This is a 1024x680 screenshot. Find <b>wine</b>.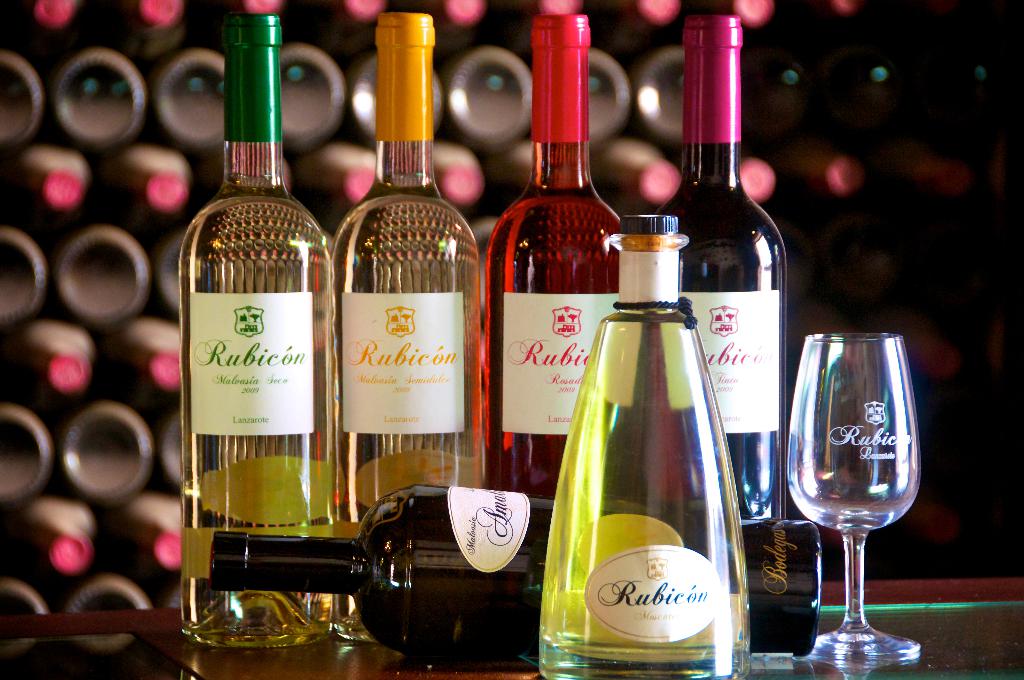
Bounding box: 473:10:625:501.
